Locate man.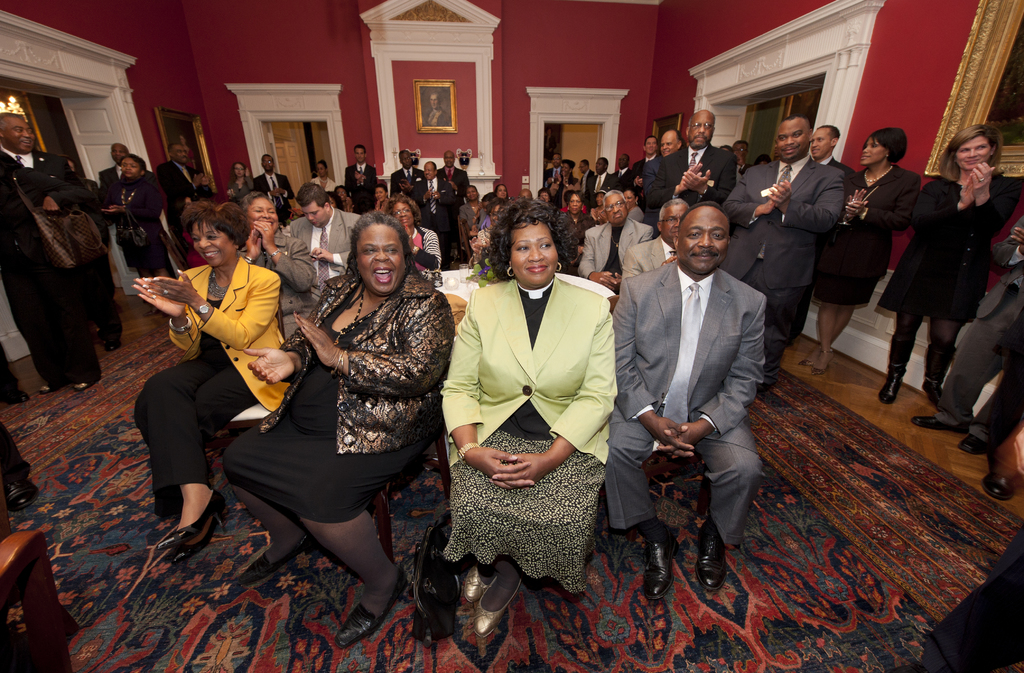
Bounding box: x1=626, y1=192, x2=641, y2=223.
